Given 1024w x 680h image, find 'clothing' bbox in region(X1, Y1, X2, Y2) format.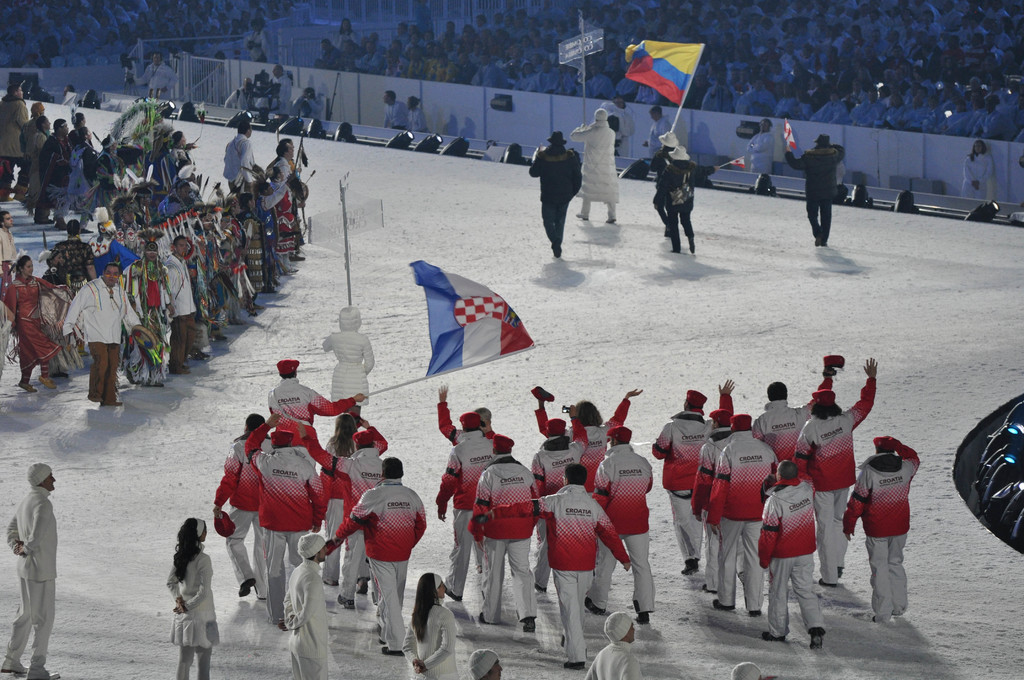
region(226, 10, 238, 15).
